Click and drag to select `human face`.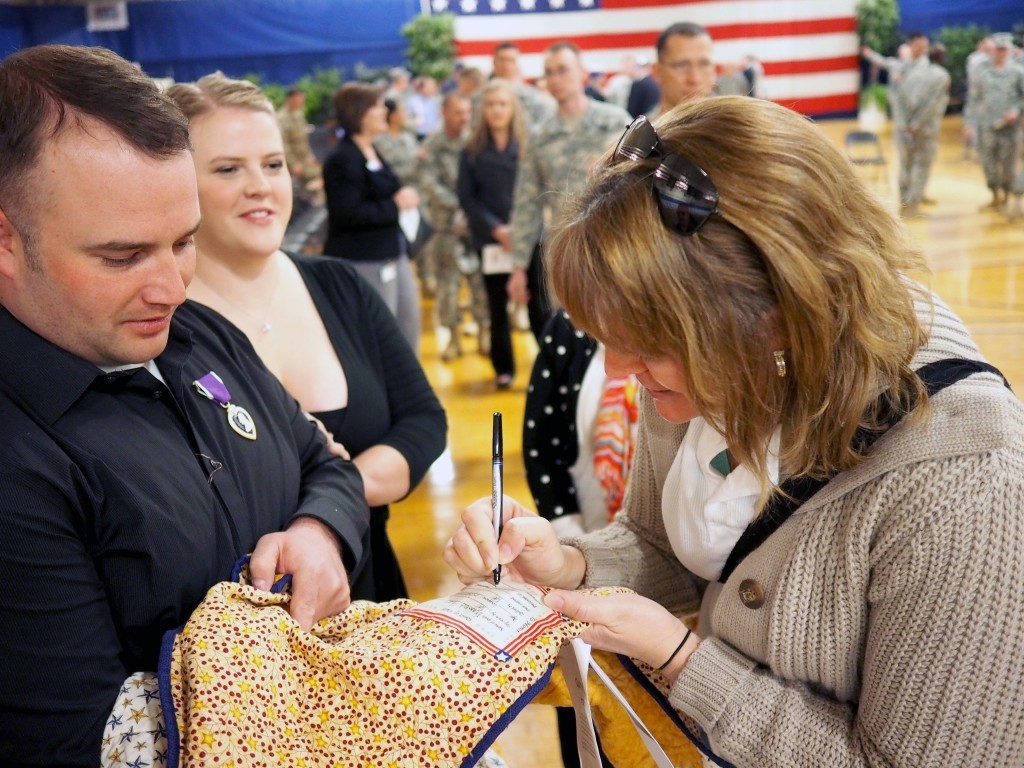
Selection: BBox(190, 103, 293, 260).
